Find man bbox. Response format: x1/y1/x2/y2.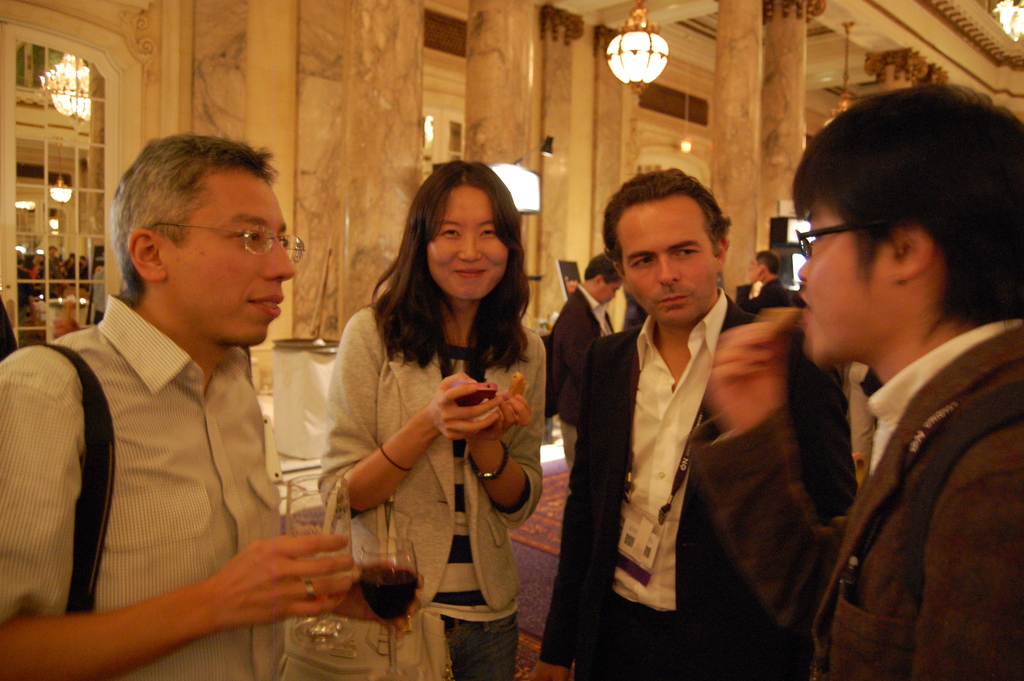
26/122/362/670.
